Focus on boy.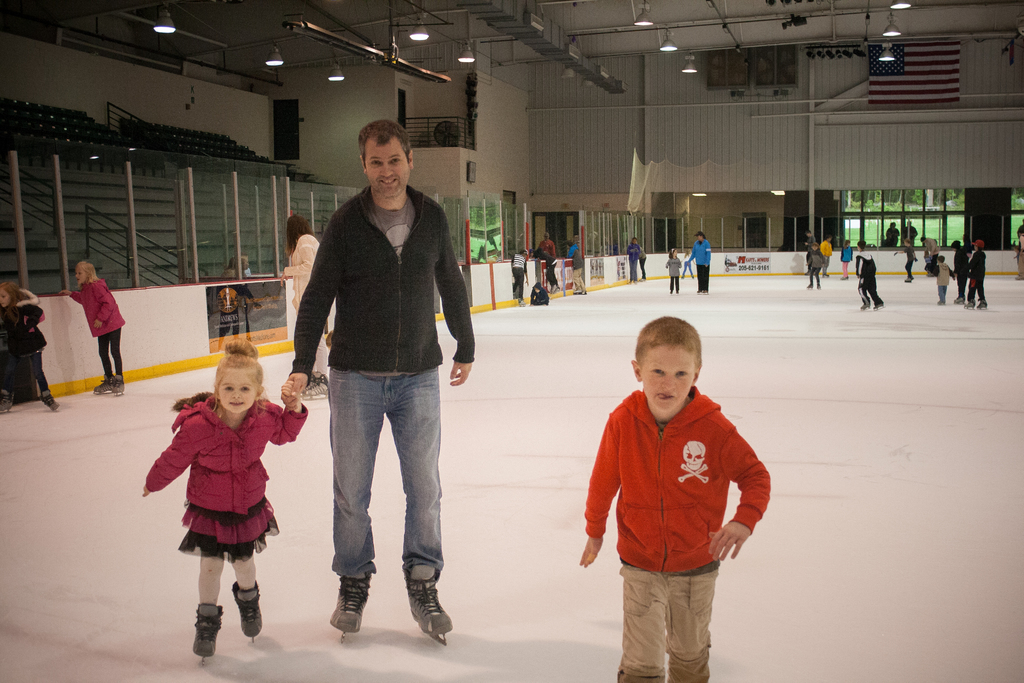
Focused at BBox(856, 240, 887, 311).
